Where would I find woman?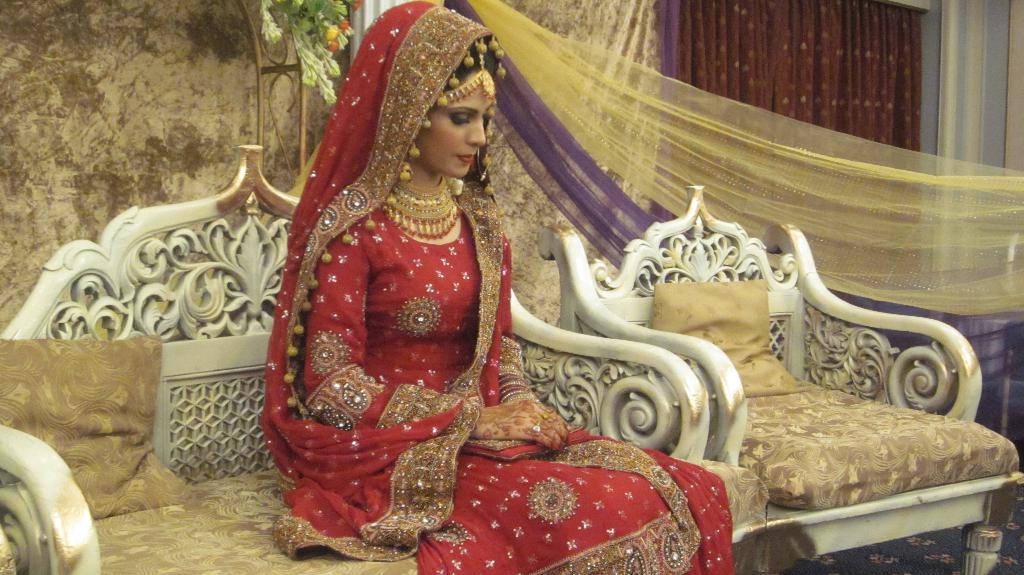
At <region>260, 27, 689, 542</region>.
